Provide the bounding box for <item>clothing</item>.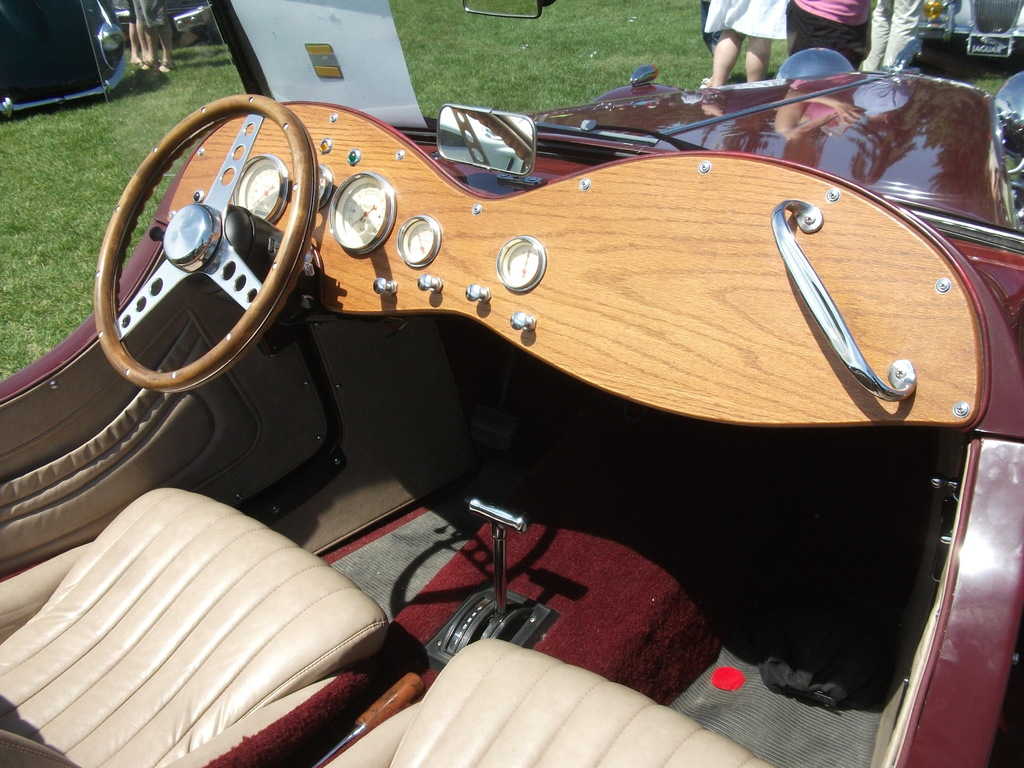
(left=871, top=0, right=925, bottom=76).
